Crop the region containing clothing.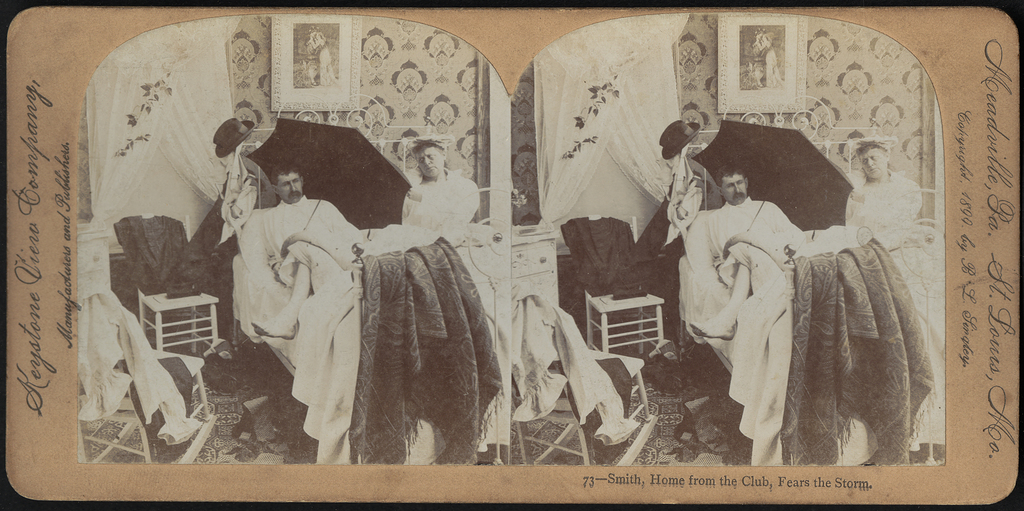
Crop region: bbox=[76, 279, 201, 447].
